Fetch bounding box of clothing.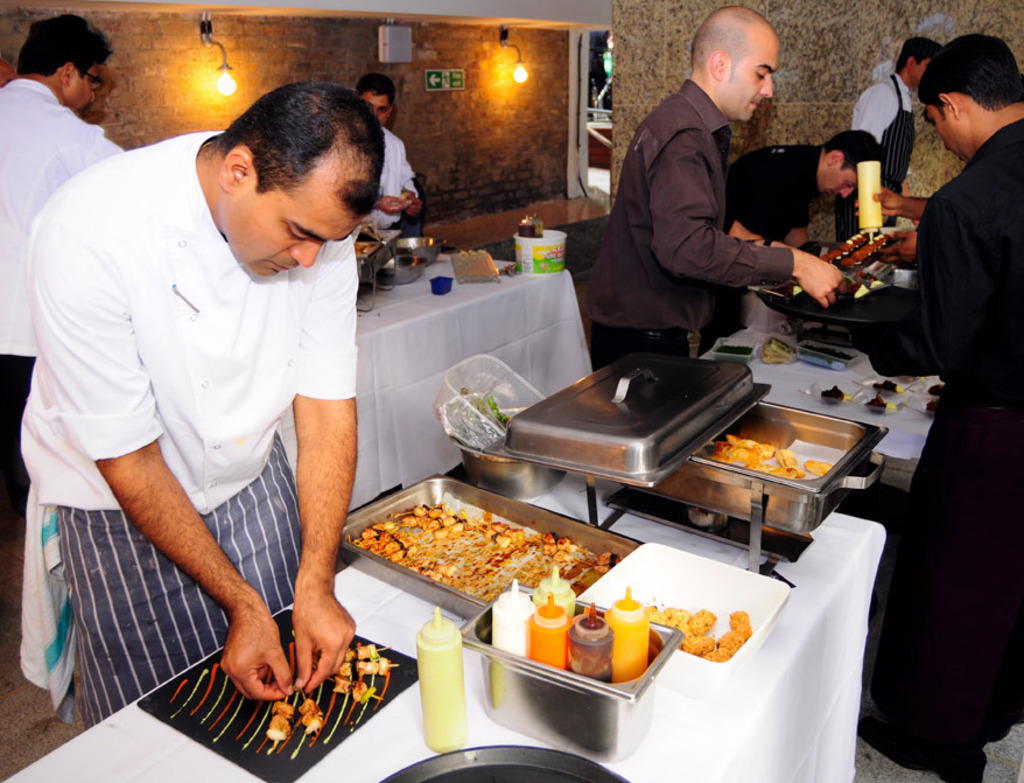
Bbox: bbox=(860, 123, 1023, 782).
